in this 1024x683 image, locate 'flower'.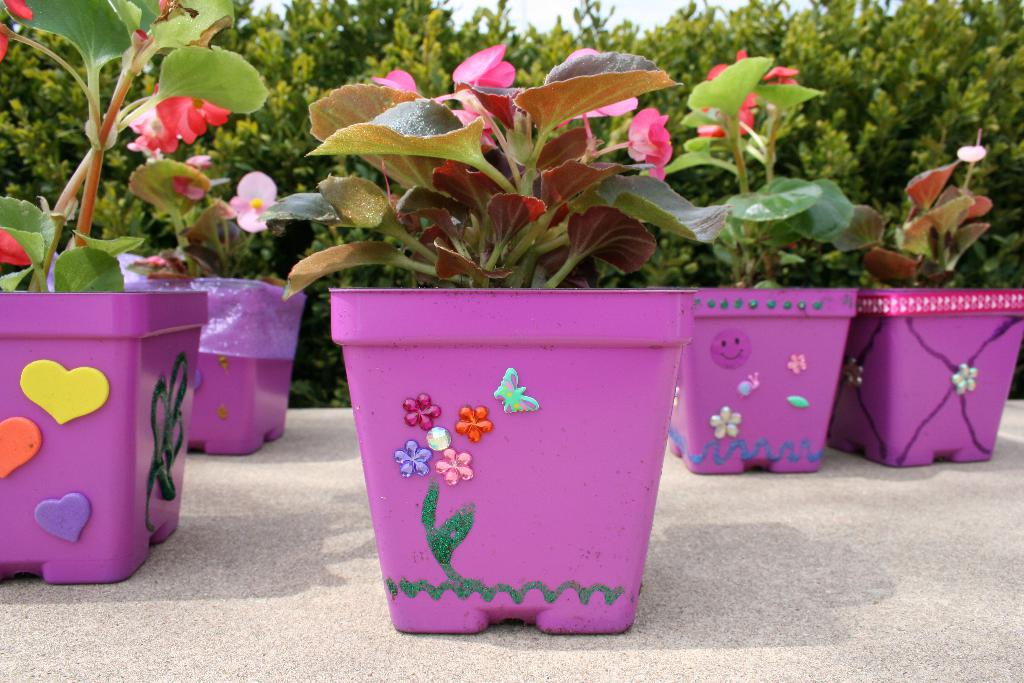
Bounding box: <bbox>618, 91, 688, 162</bbox>.
